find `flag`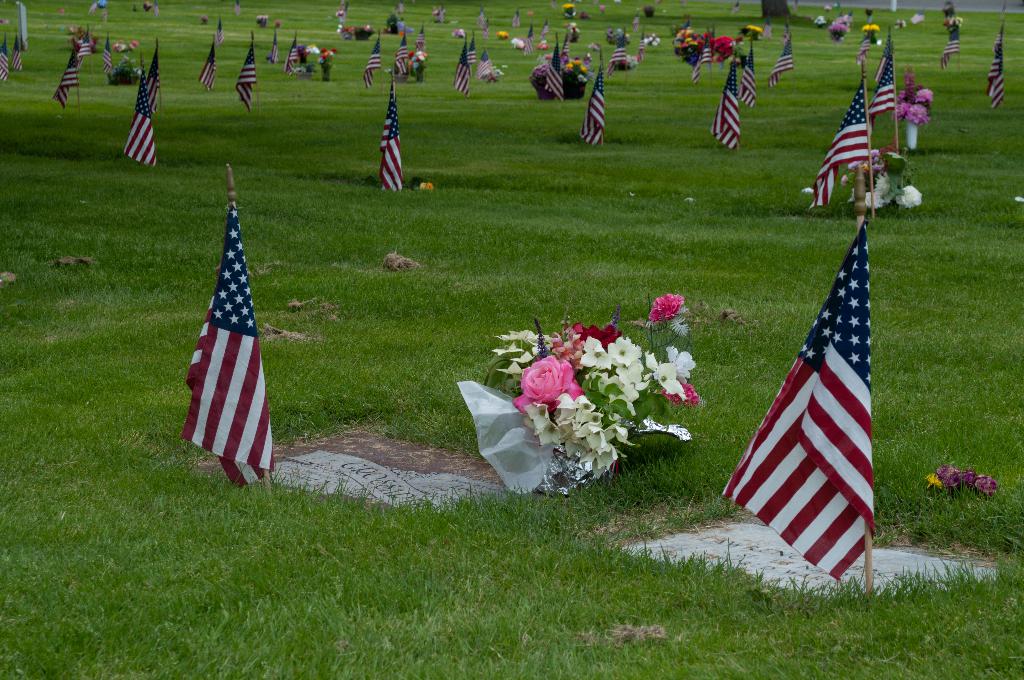
(8, 38, 24, 72)
